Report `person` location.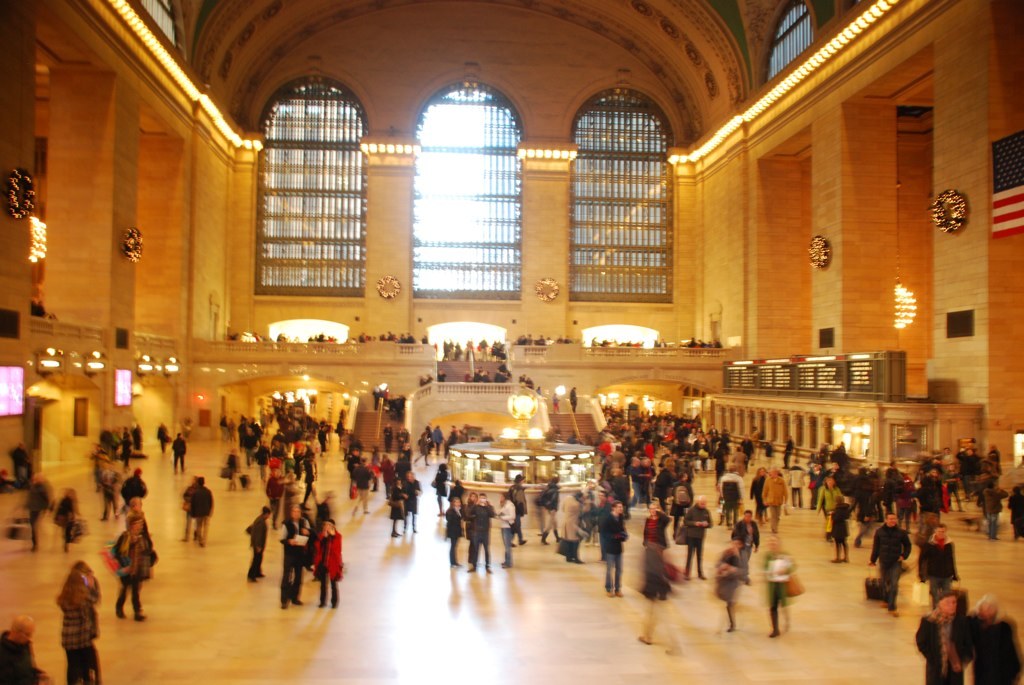
Report: {"x1": 763, "y1": 537, "x2": 798, "y2": 634}.
